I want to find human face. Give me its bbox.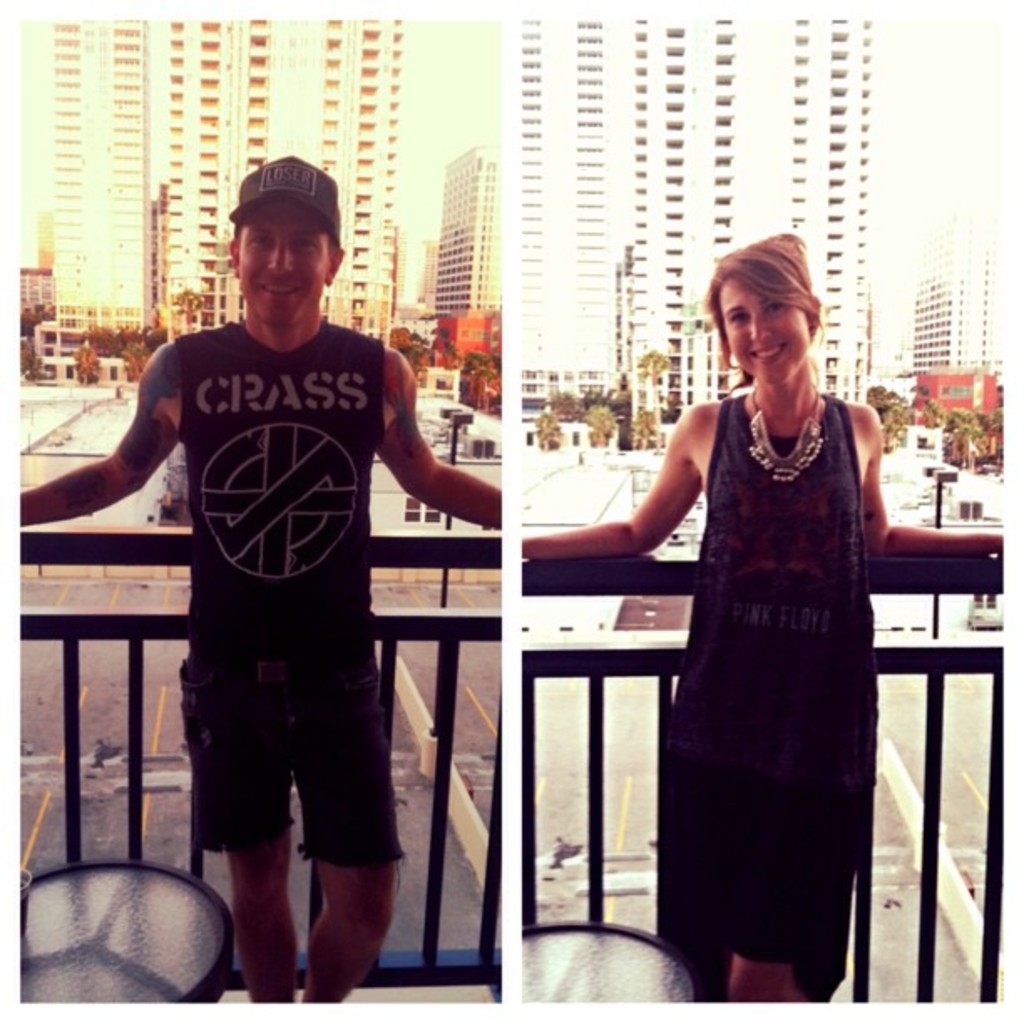
x1=236, y1=201, x2=330, y2=328.
